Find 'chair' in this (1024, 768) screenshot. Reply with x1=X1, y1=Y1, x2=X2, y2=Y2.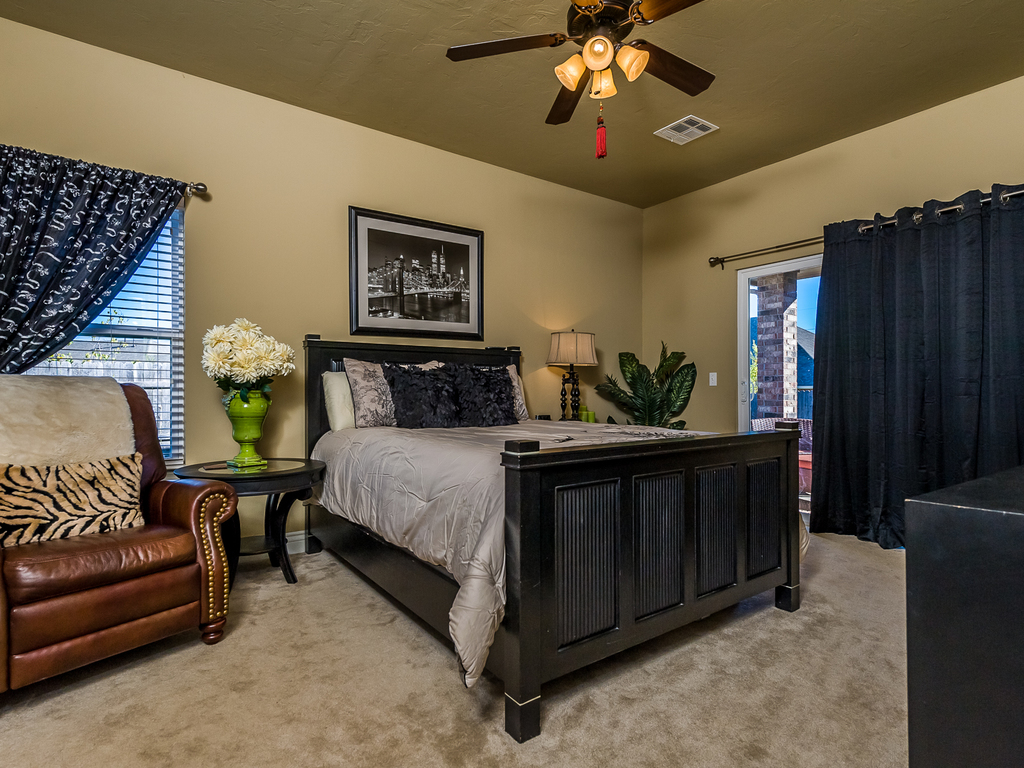
x1=1, y1=379, x2=264, y2=698.
